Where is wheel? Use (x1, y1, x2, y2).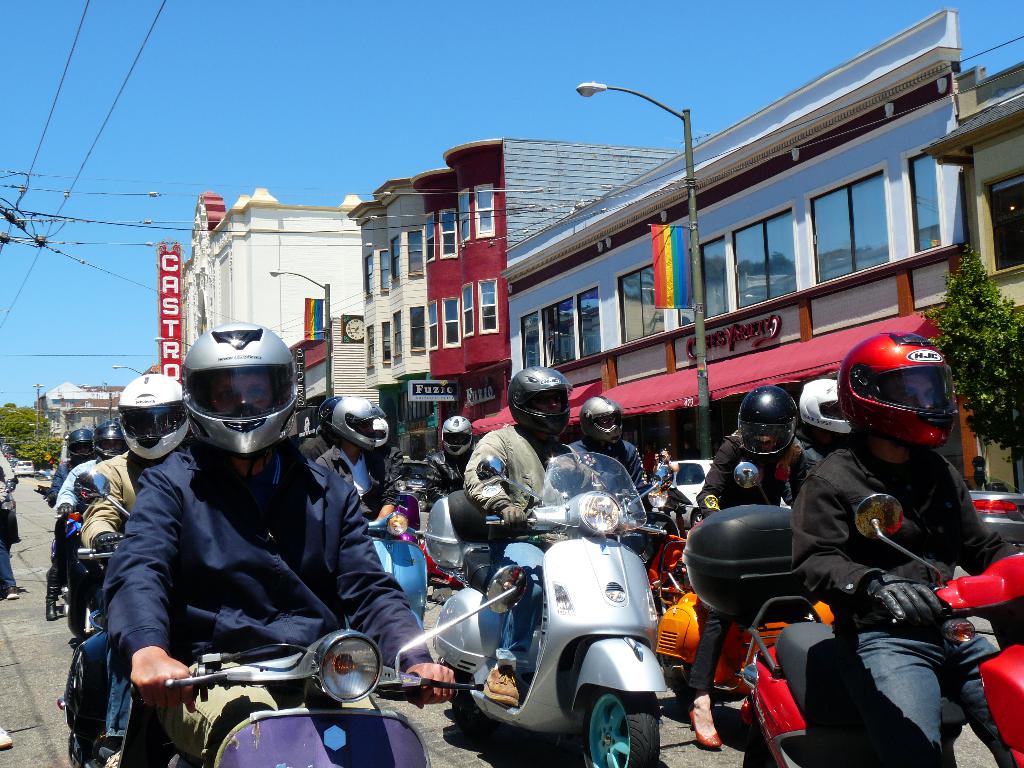
(577, 687, 666, 767).
